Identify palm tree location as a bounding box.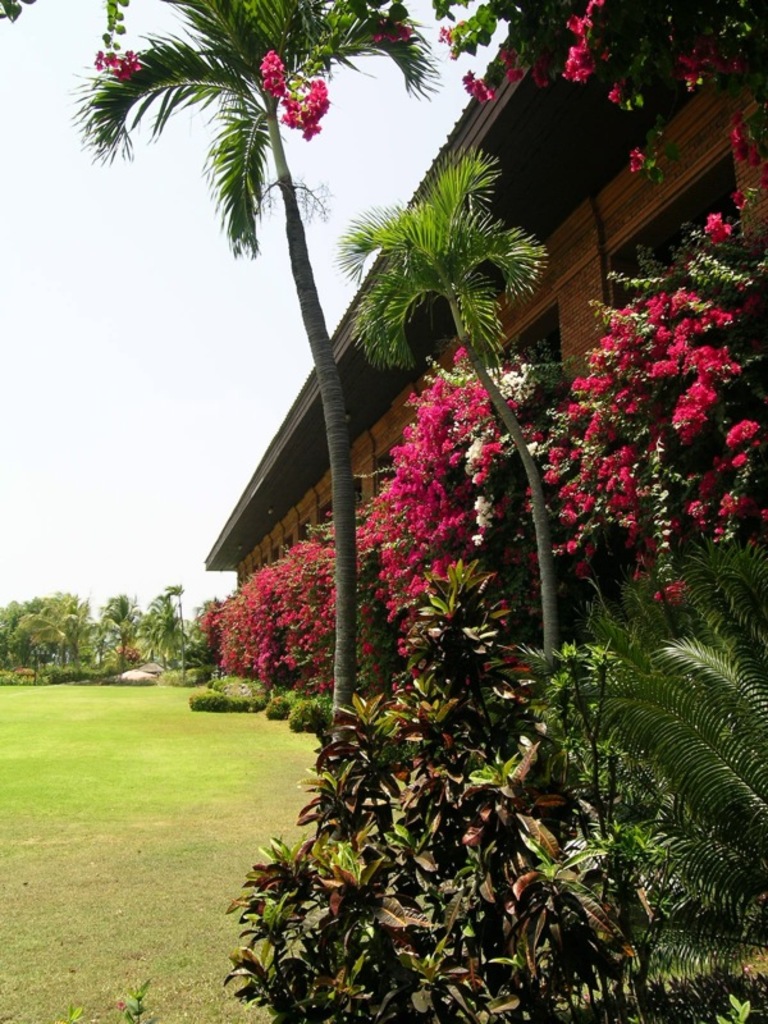
select_region(351, 164, 535, 648).
